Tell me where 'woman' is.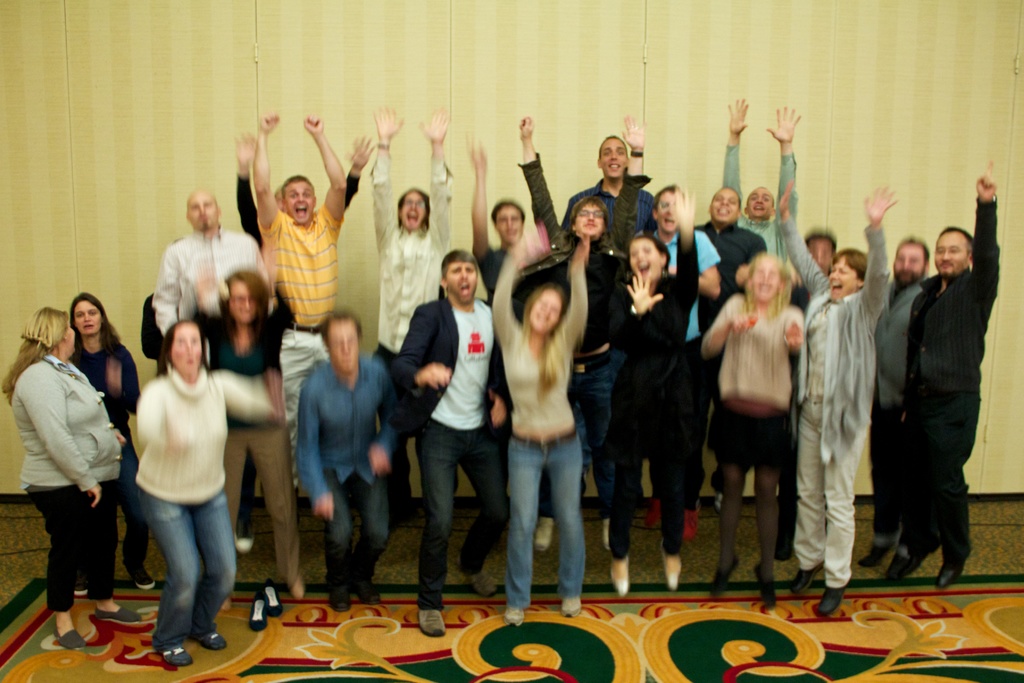
'woman' is at box(7, 283, 125, 655).
